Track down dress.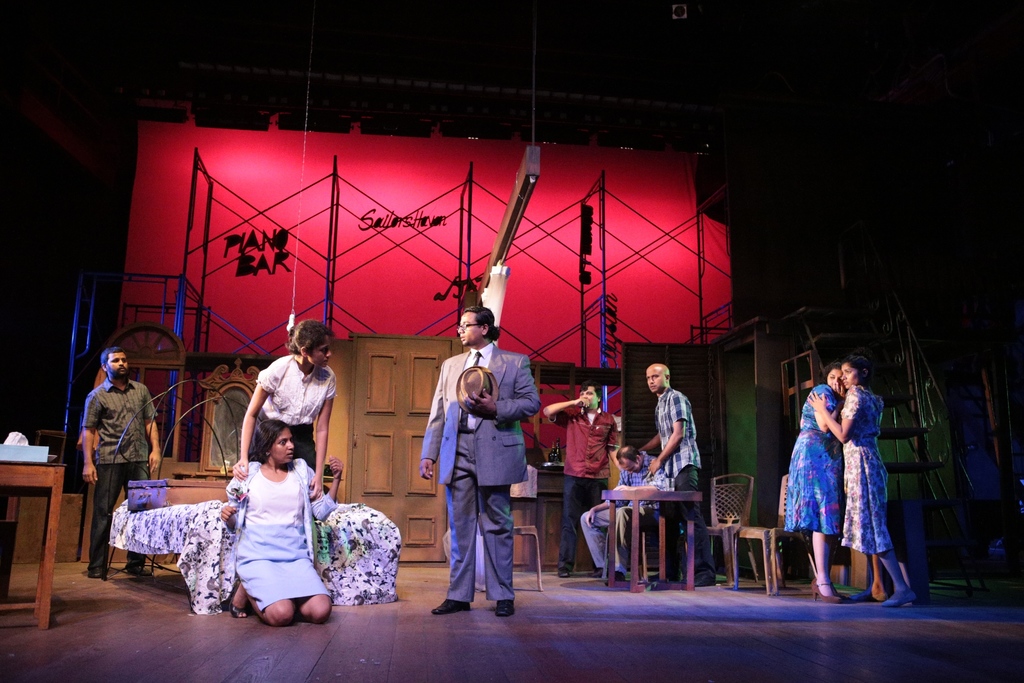
Tracked to region(250, 349, 337, 474).
